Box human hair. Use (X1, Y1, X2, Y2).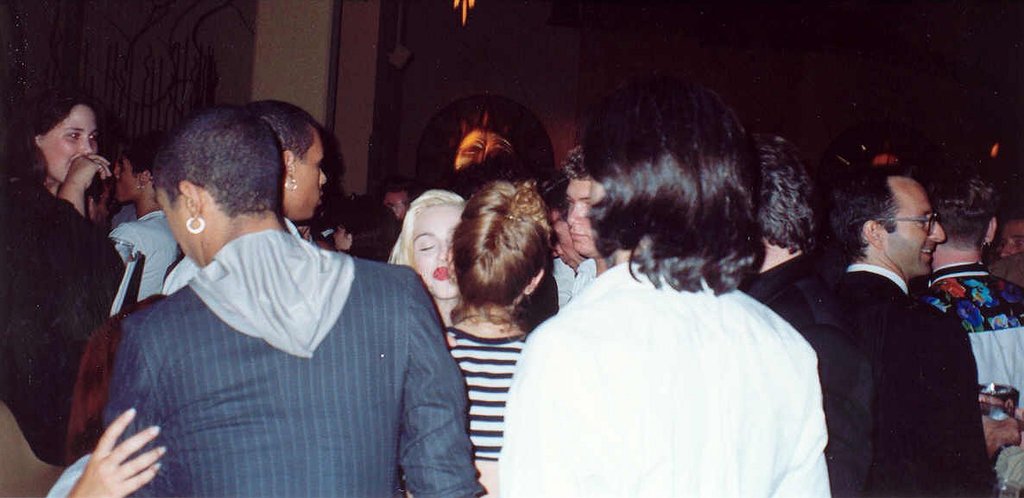
(121, 139, 162, 198).
